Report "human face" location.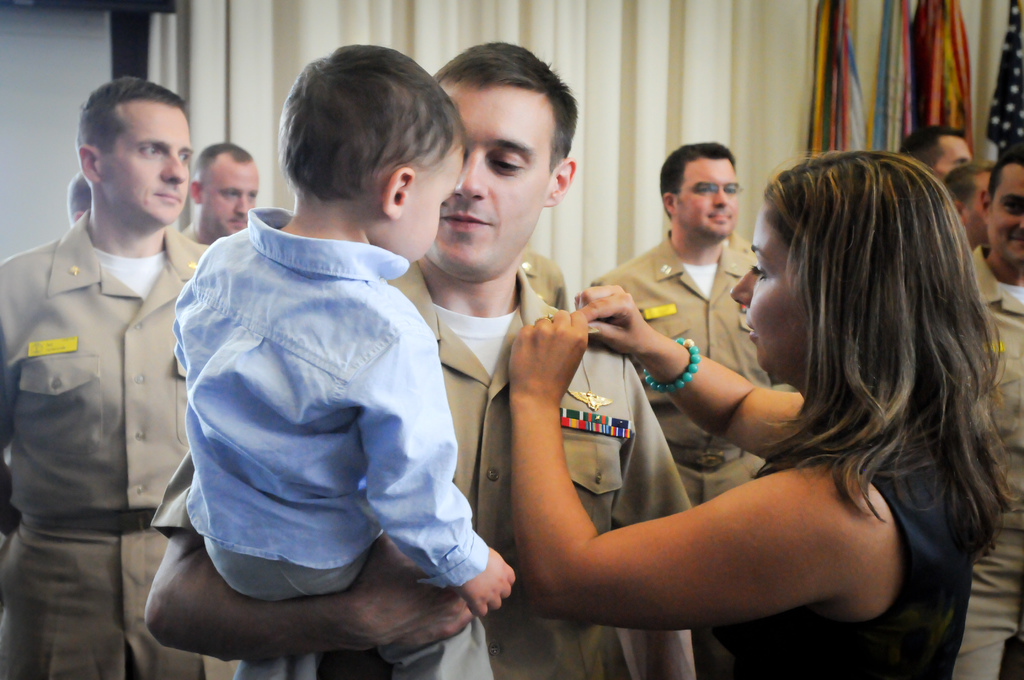
Report: Rect(993, 165, 1023, 266).
